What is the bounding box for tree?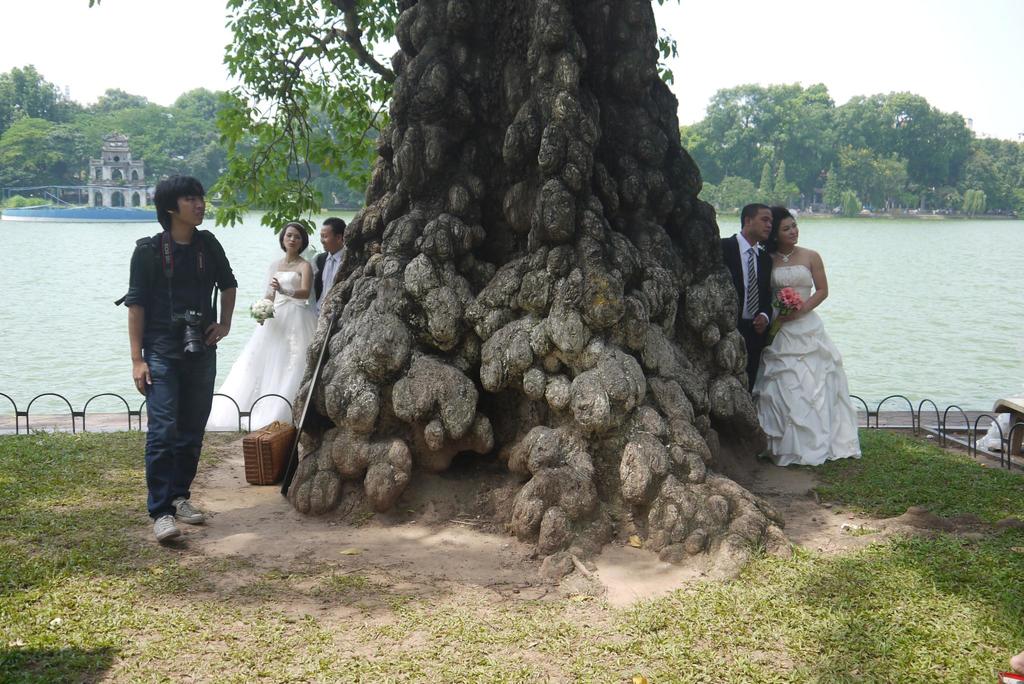
box=[0, 65, 60, 118].
